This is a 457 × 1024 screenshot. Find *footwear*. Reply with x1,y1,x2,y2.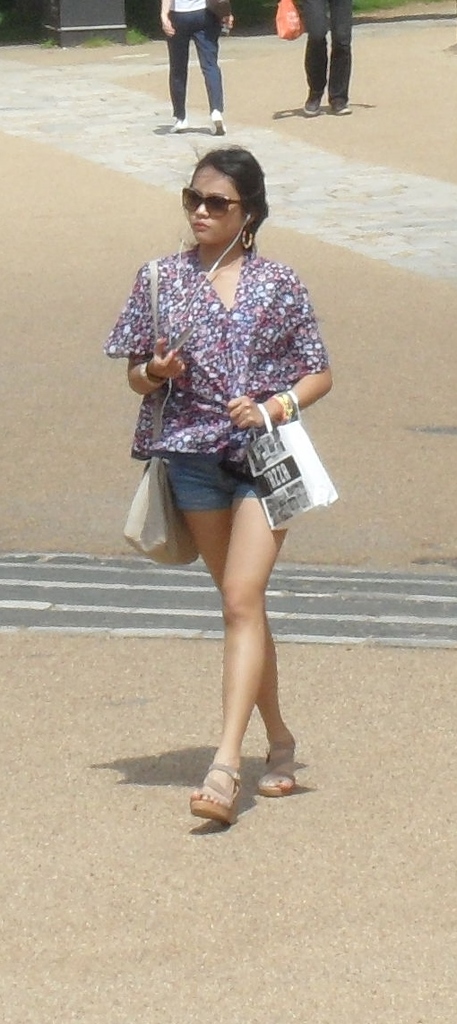
193,755,255,828.
